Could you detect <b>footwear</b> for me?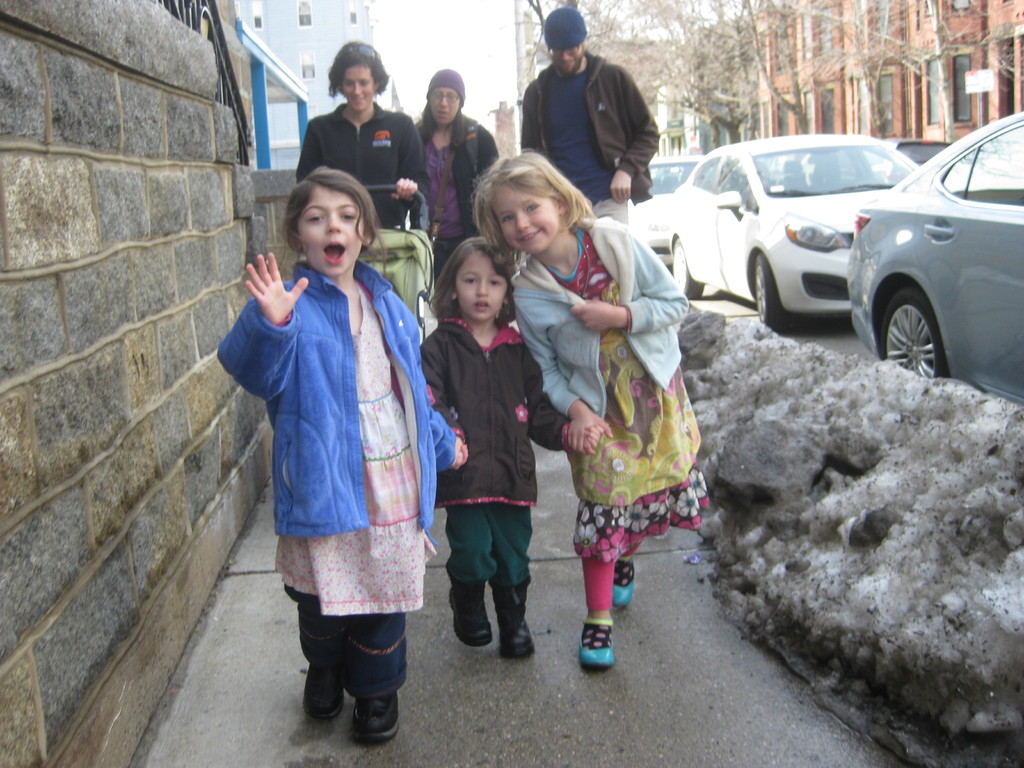
Detection result: (left=579, top=617, right=614, bottom=673).
